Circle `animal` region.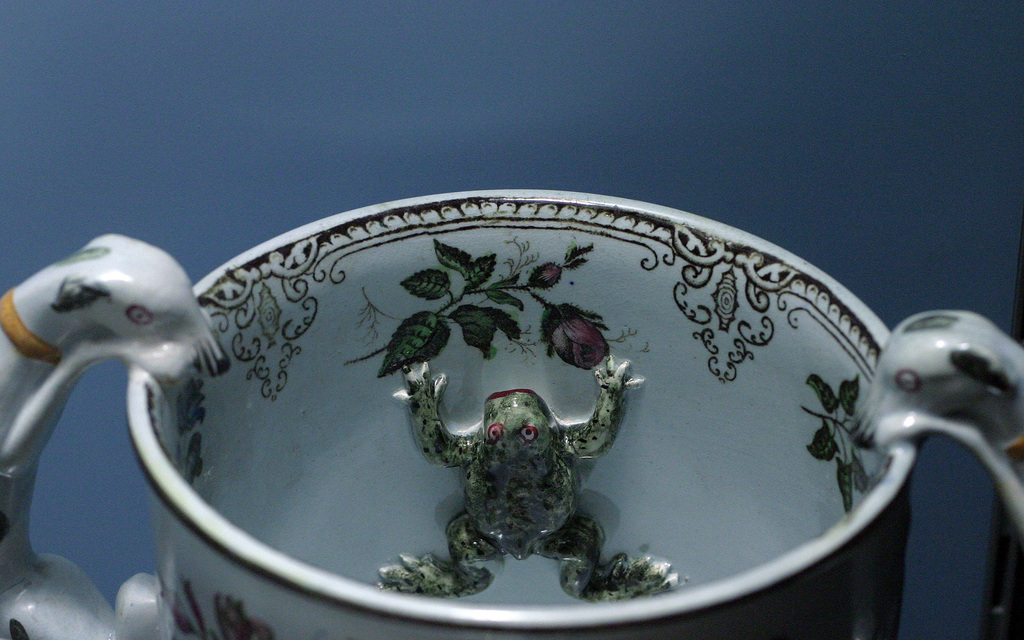
Region: <bbox>850, 313, 1023, 528</bbox>.
